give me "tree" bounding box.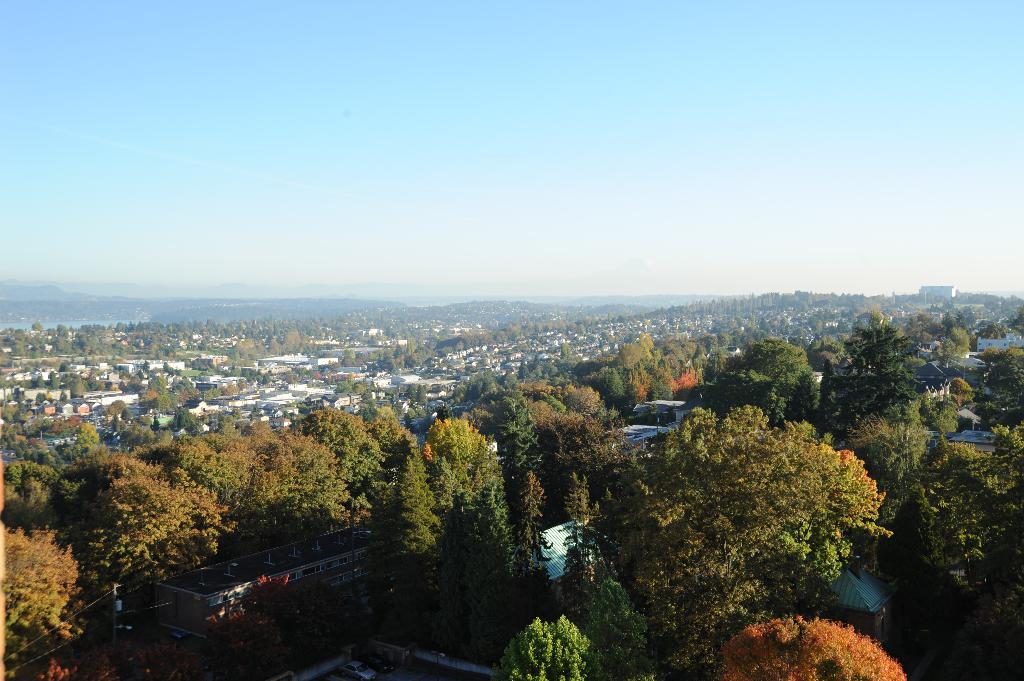
rect(911, 426, 1023, 652).
